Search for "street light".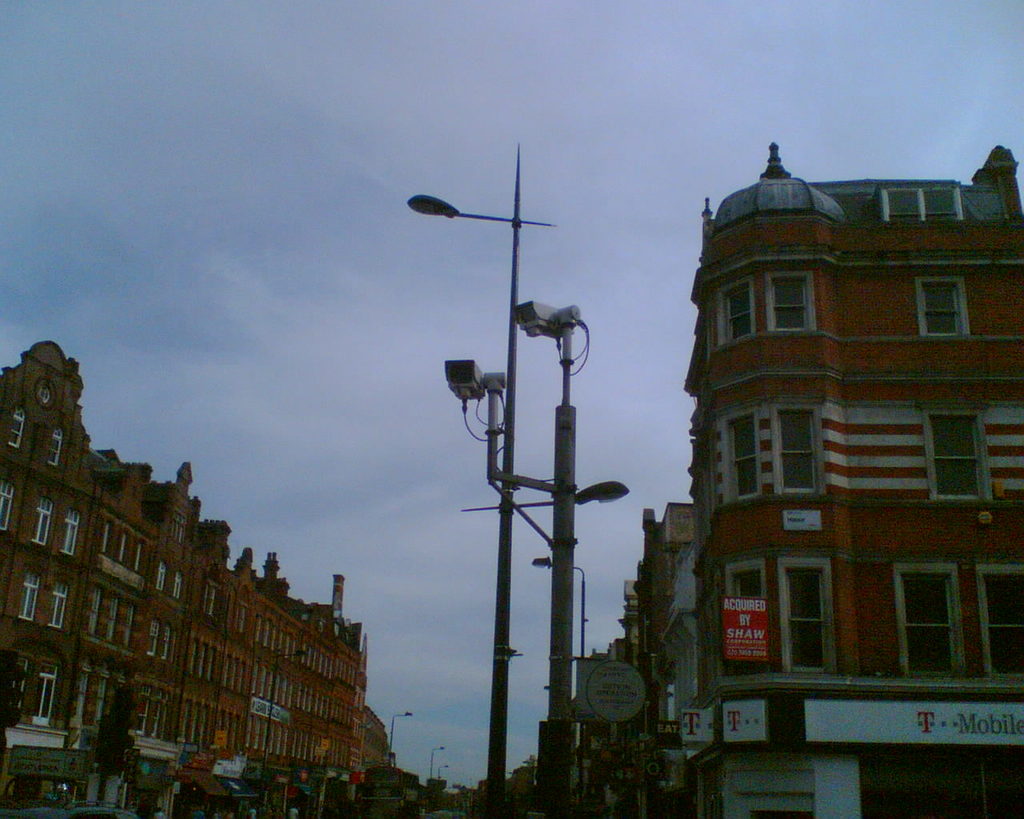
Found at <box>245,639,311,806</box>.
